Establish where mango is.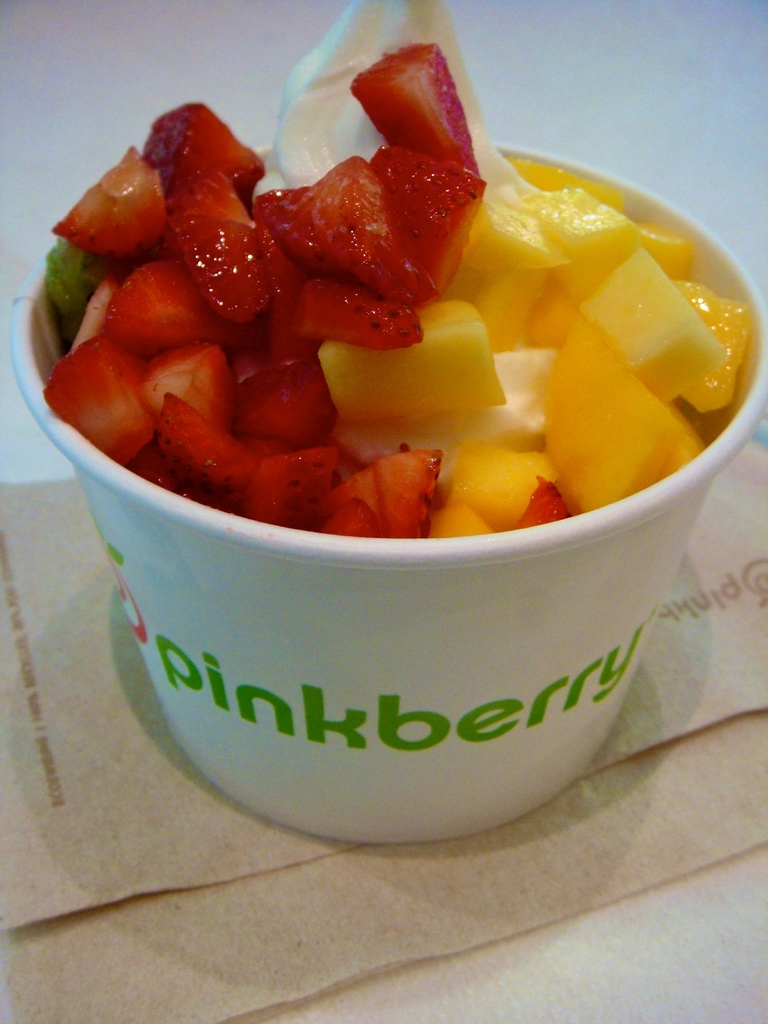
Established at bbox=(564, 207, 731, 474).
